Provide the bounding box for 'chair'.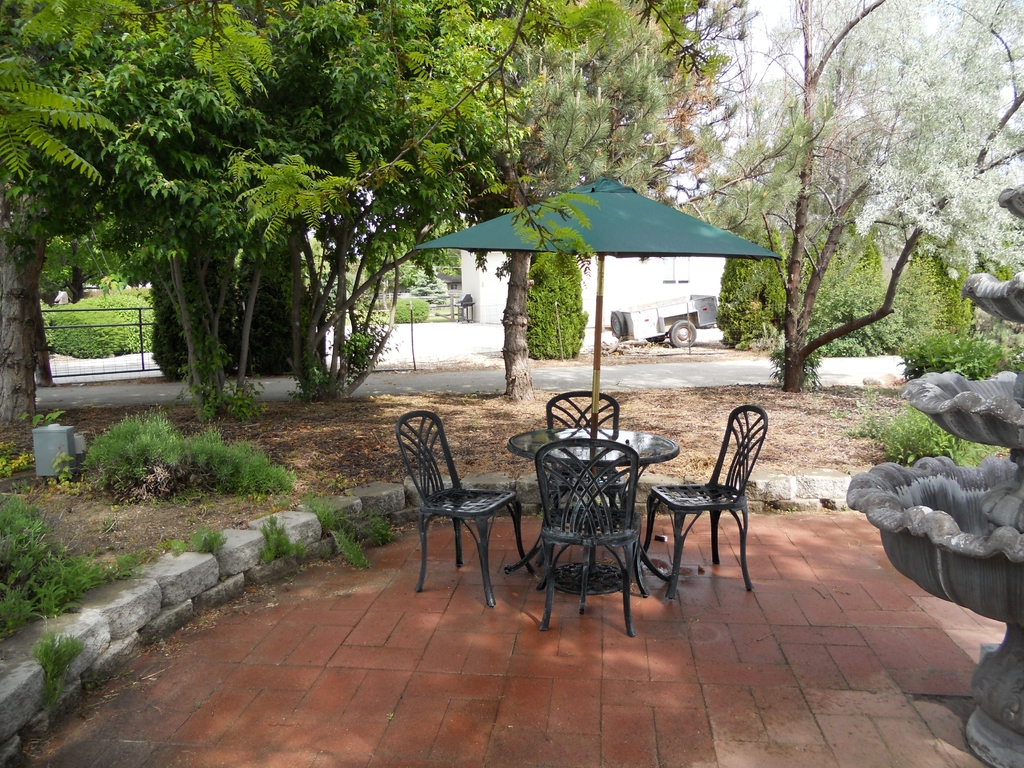
538:438:657:635.
